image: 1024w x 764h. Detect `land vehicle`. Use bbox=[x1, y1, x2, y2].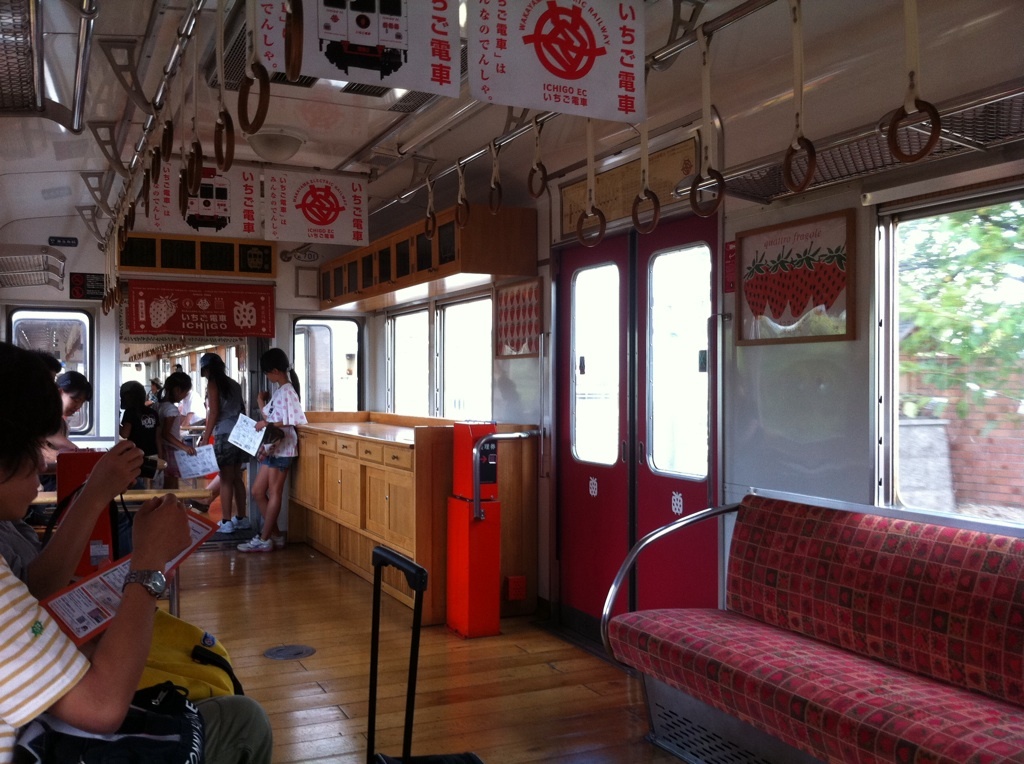
bbox=[0, 0, 1023, 763].
